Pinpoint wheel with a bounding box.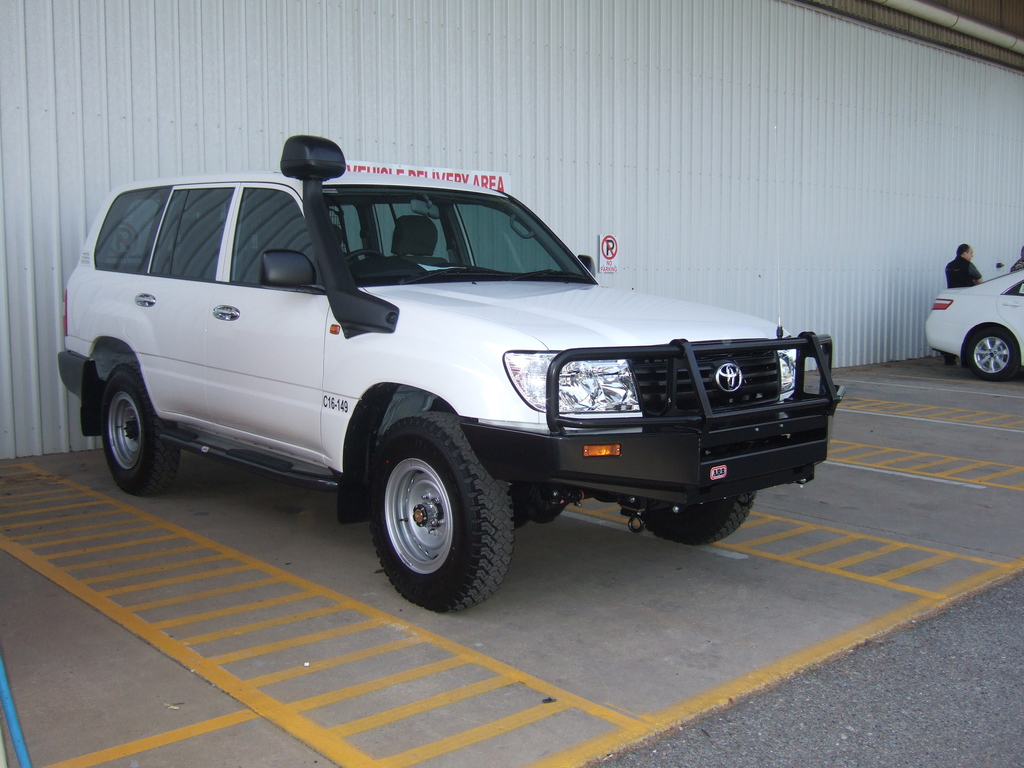
Rect(636, 495, 751, 546).
